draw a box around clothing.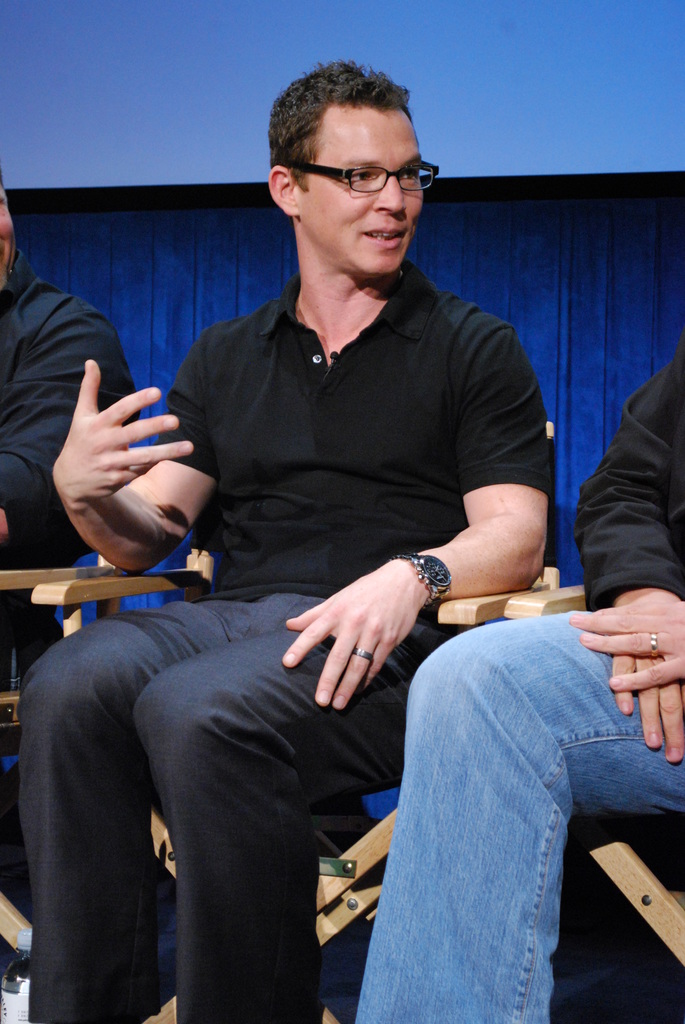
l=351, t=337, r=684, b=1023.
